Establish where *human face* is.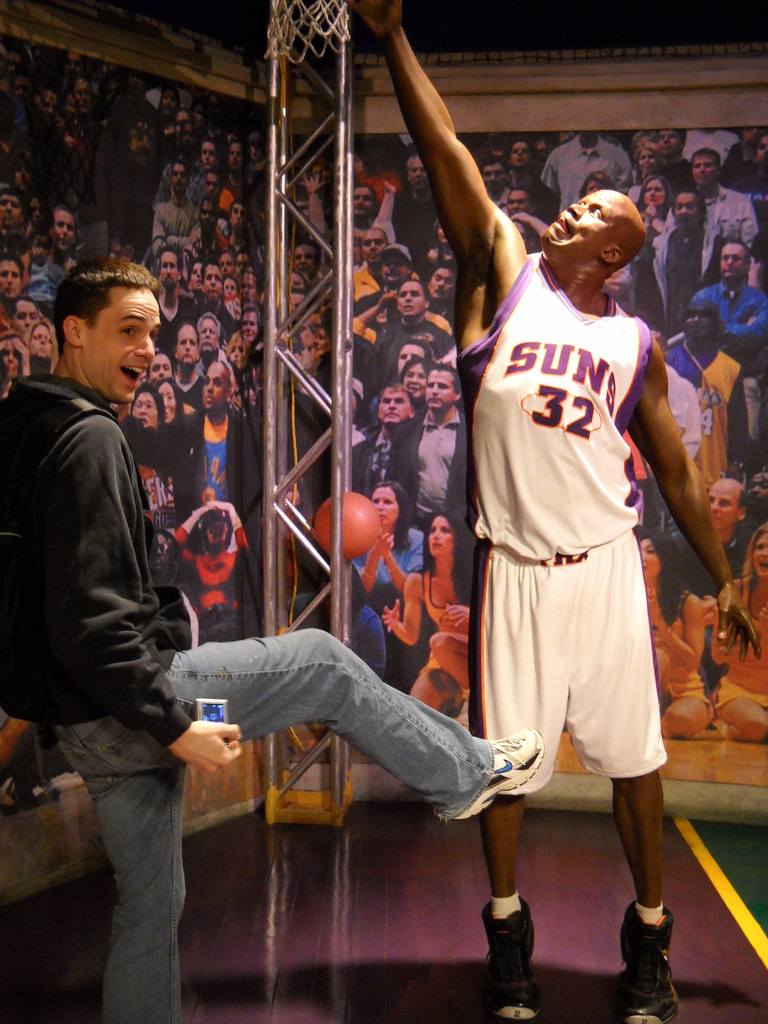
Established at l=52, t=212, r=75, b=250.
